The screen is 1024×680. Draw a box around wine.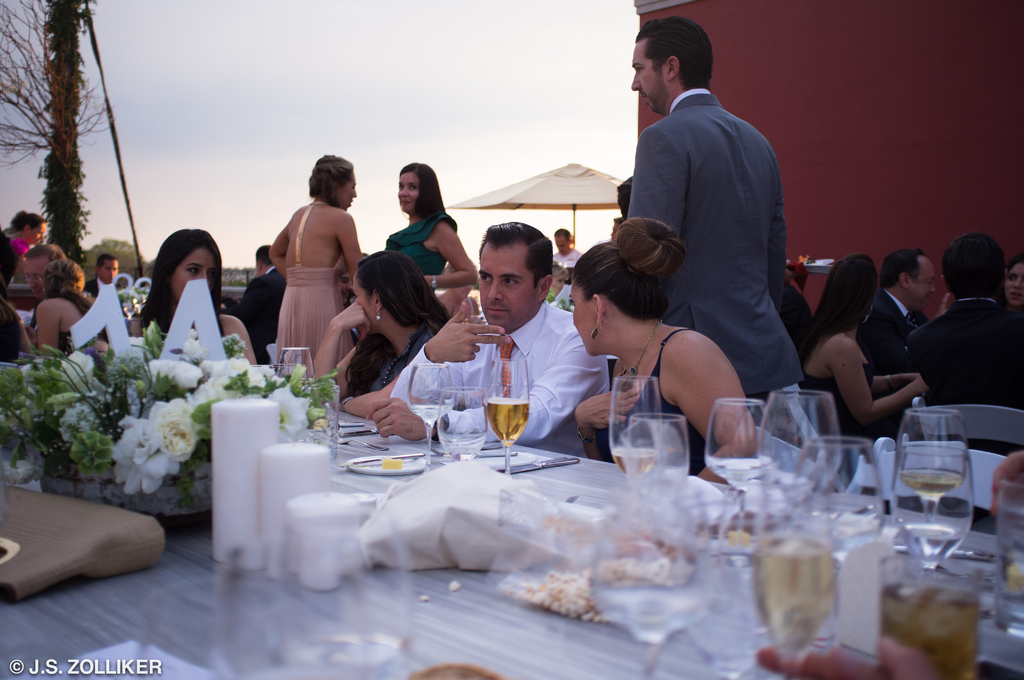
bbox=[705, 460, 771, 487].
